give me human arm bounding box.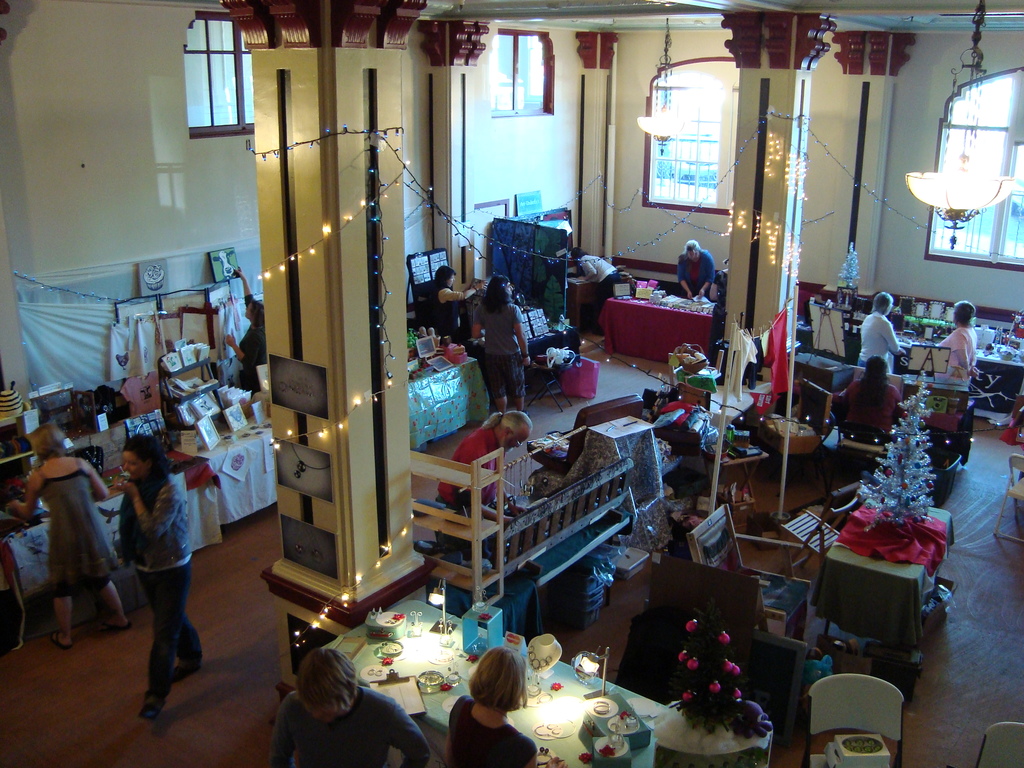
box(675, 254, 694, 301).
